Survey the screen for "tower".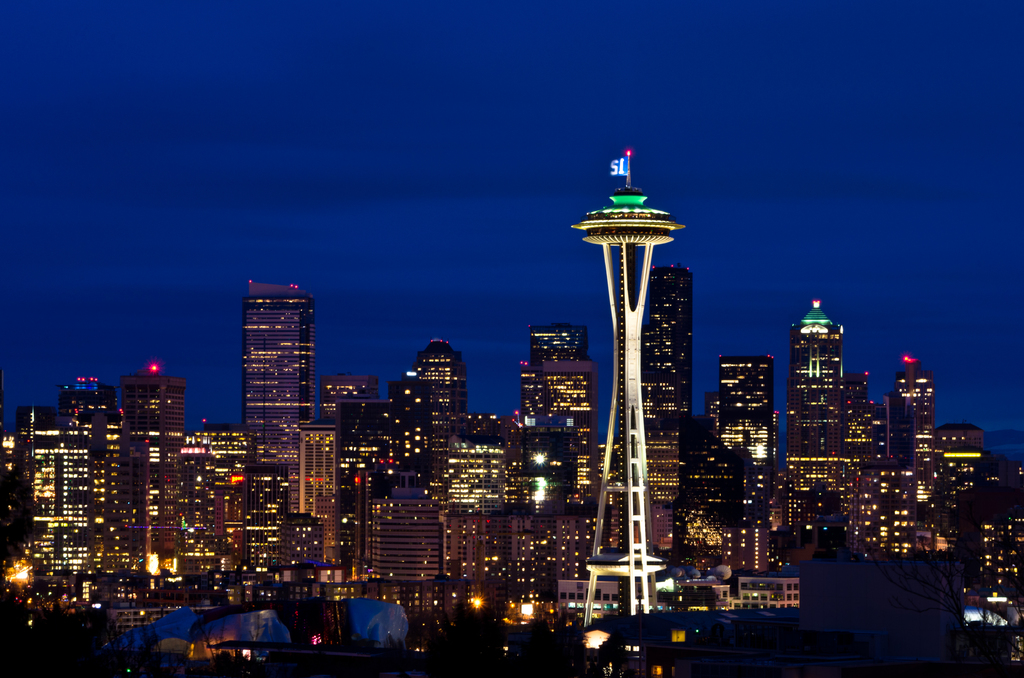
Survey found: [x1=841, y1=369, x2=889, y2=476].
